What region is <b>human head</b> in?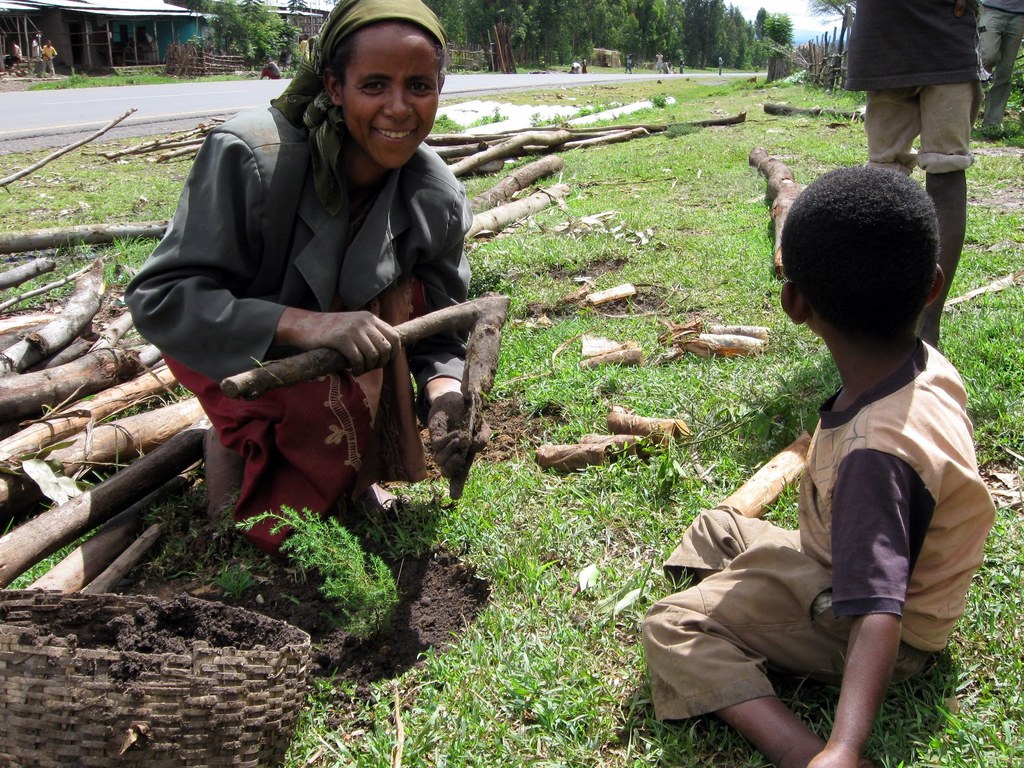
pyautogui.locateOnScreen(299, 33, 308, 41).
